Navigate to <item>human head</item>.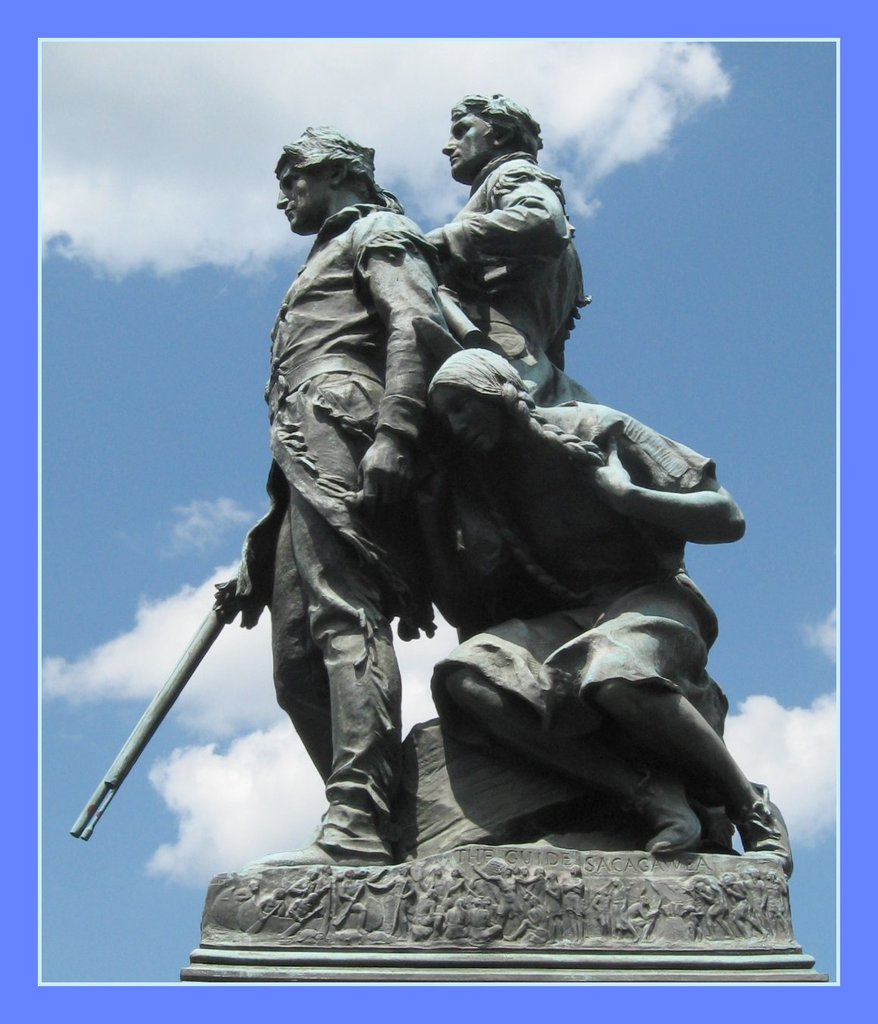
Navigation target: l=271, t=129, r=376, b=239.
